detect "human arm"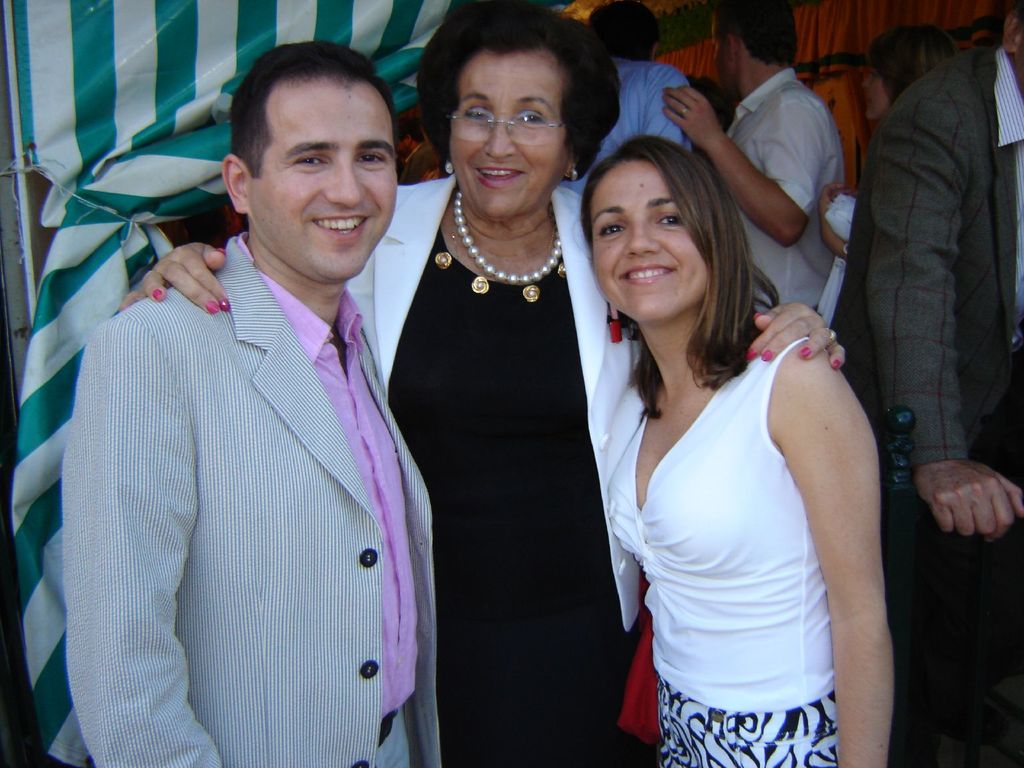
<region>58, 316, 228, 767</region>
